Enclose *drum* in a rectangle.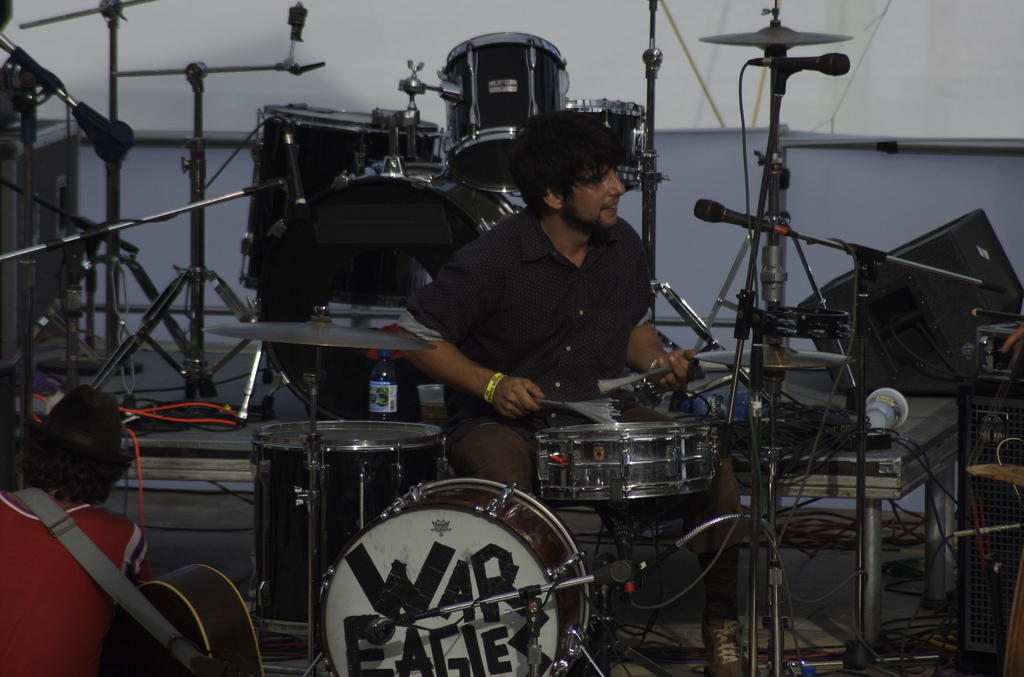
[x1=436, y1=33, x2=569, y2=192].
